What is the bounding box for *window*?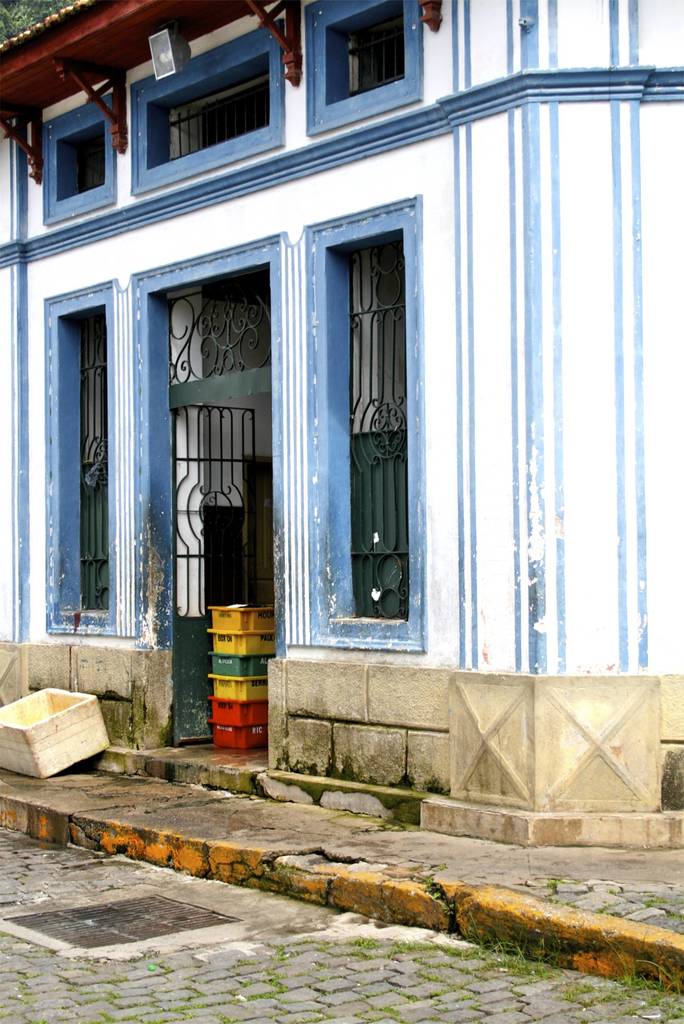
select_region(347, 12, 411, 92).
